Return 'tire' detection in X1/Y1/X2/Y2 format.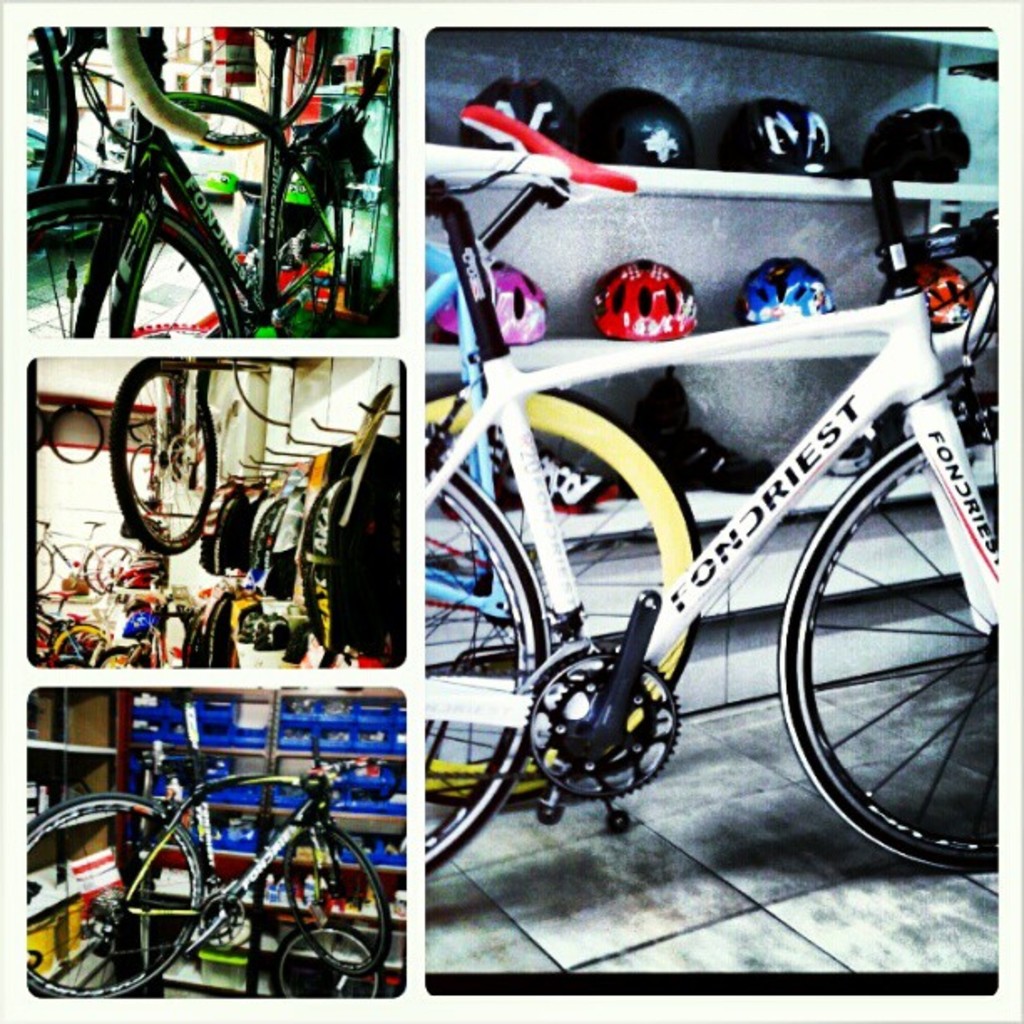
97/537/134/589.
